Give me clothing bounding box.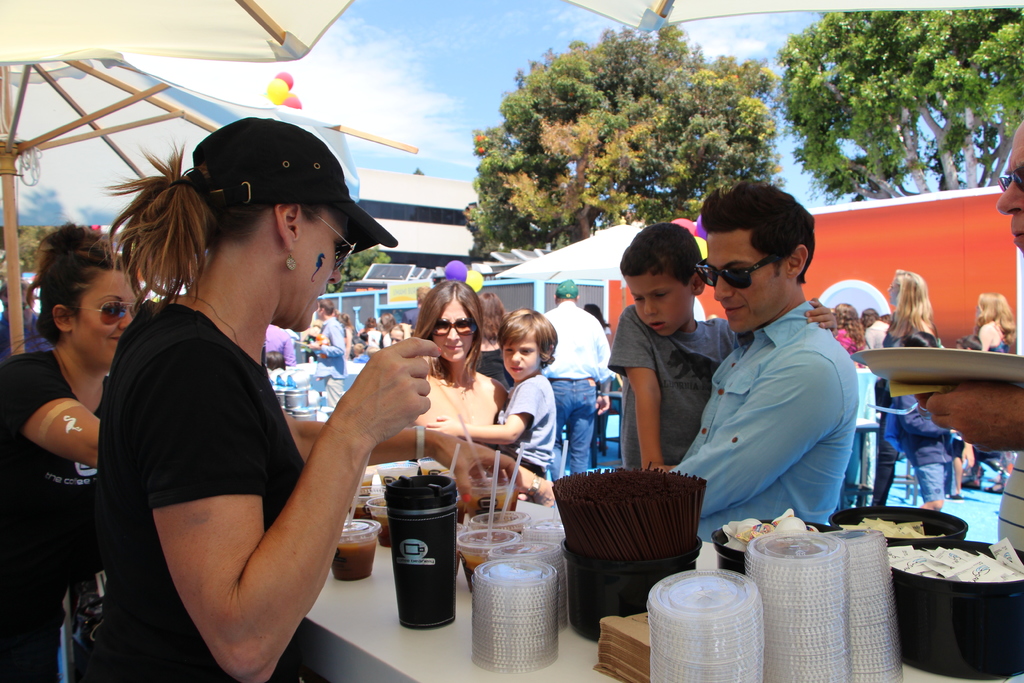
[983,334,1012,355].
